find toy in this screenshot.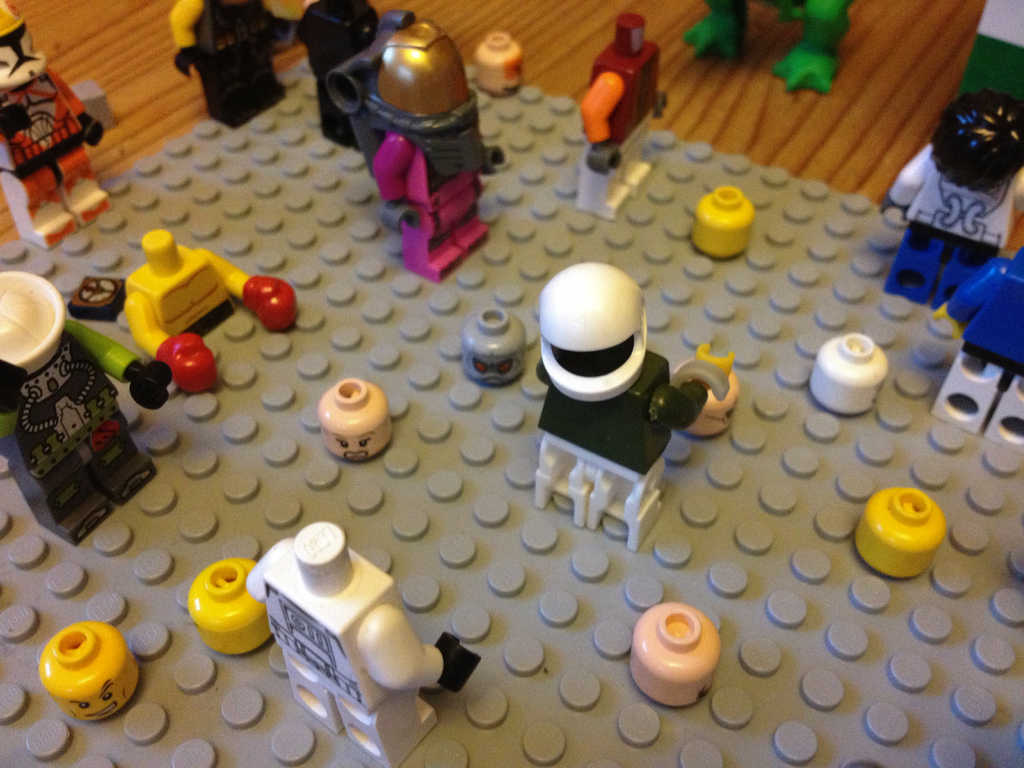
The bounding box for toy is left=692, top=182, right=748, bottom=256.
